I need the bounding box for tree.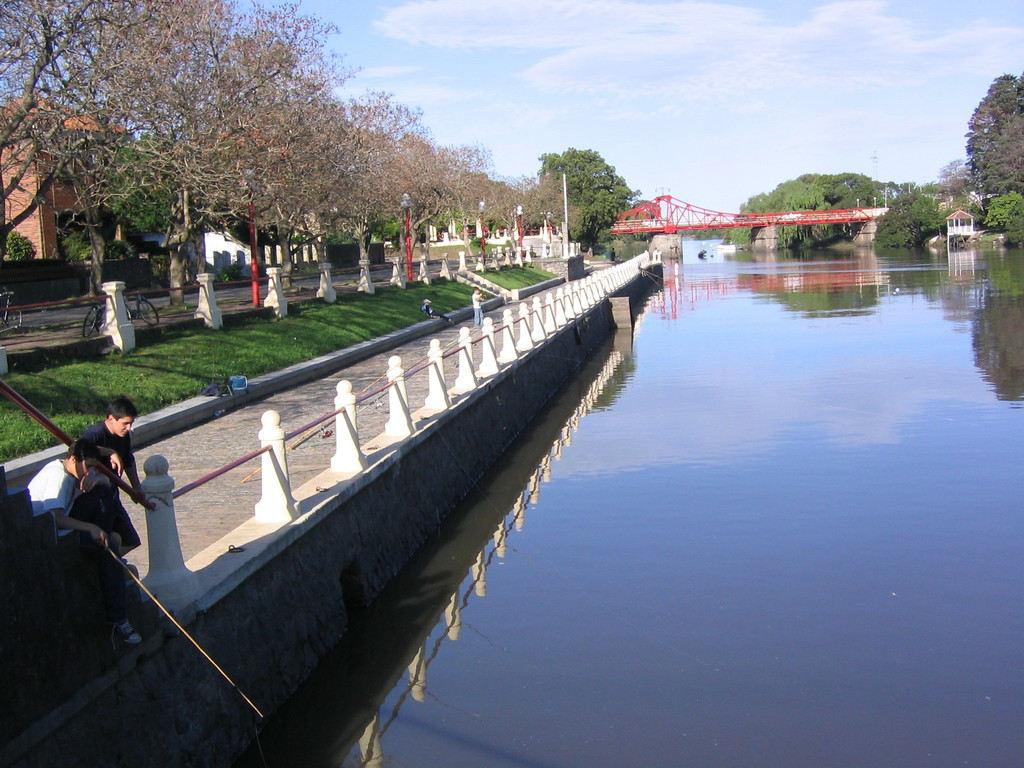
Here it is: [x1=533, y1=147, x2=636, y2=249].
